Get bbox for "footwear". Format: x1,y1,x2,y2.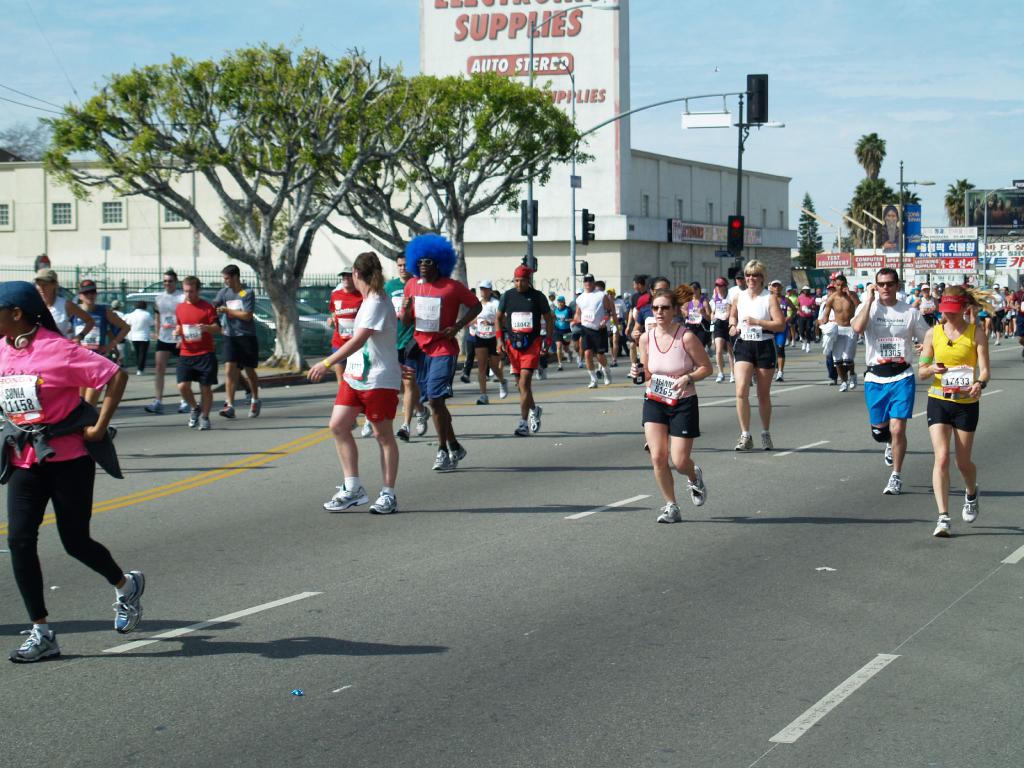
429,446,456,471.
